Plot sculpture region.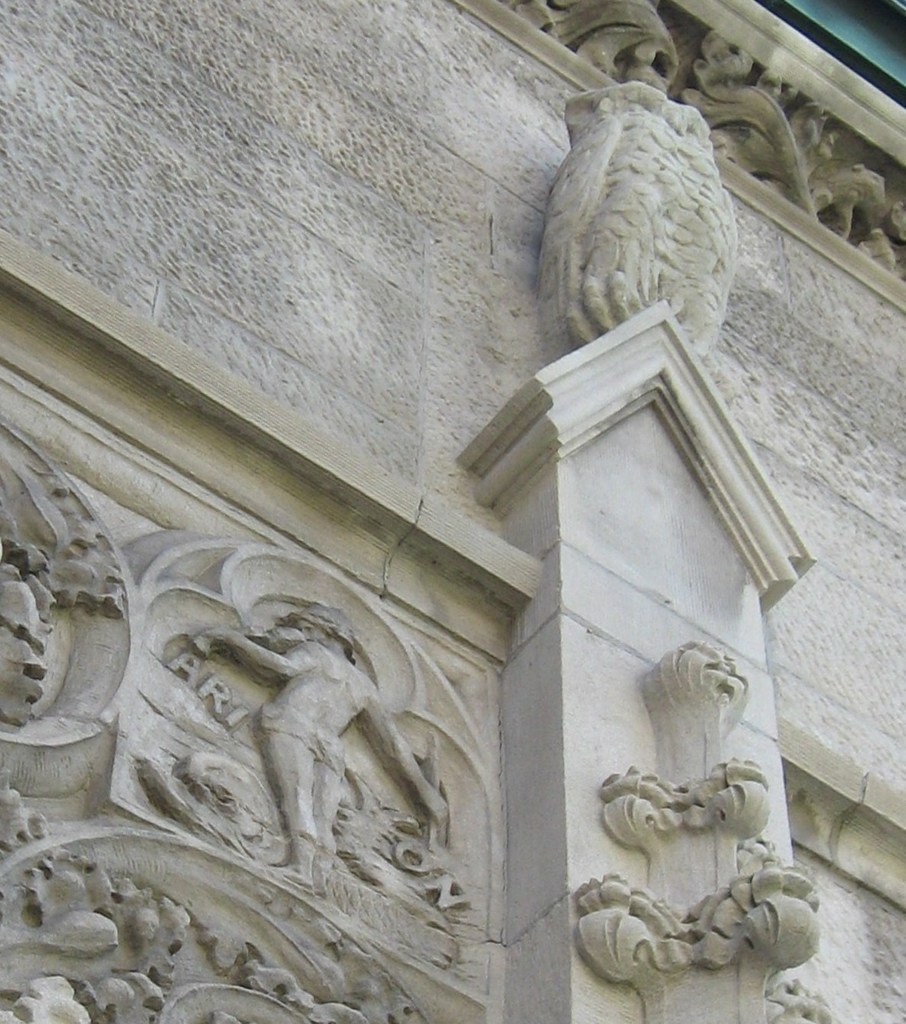
Plotted at left=515, top=55, right=809, bottom=354.
